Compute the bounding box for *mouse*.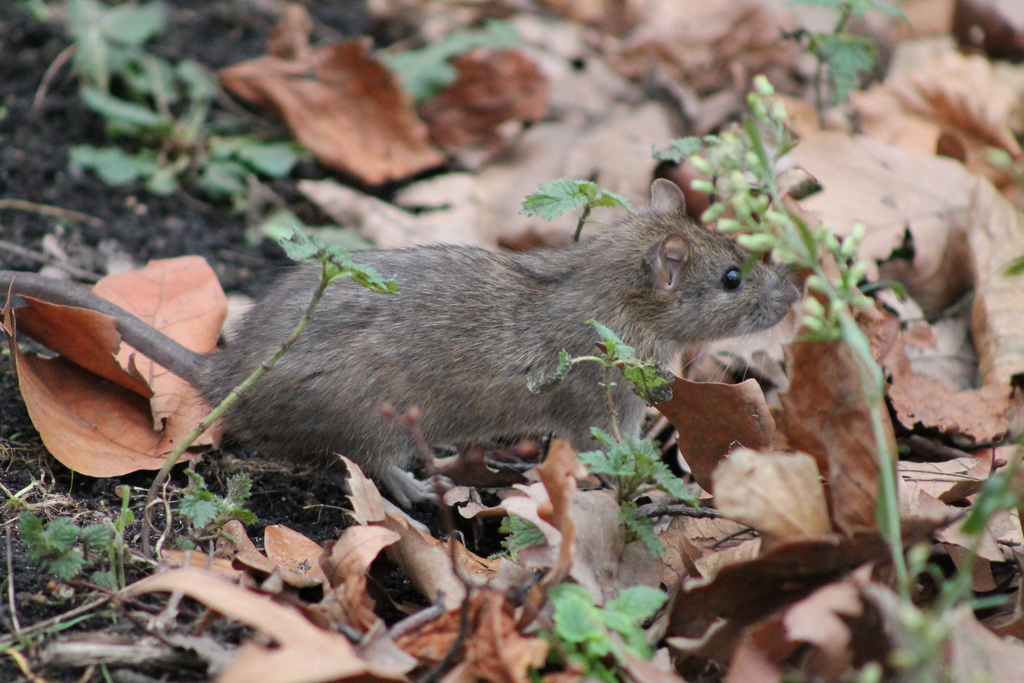
x1=0 y1=178 x2=799 y2=502.
